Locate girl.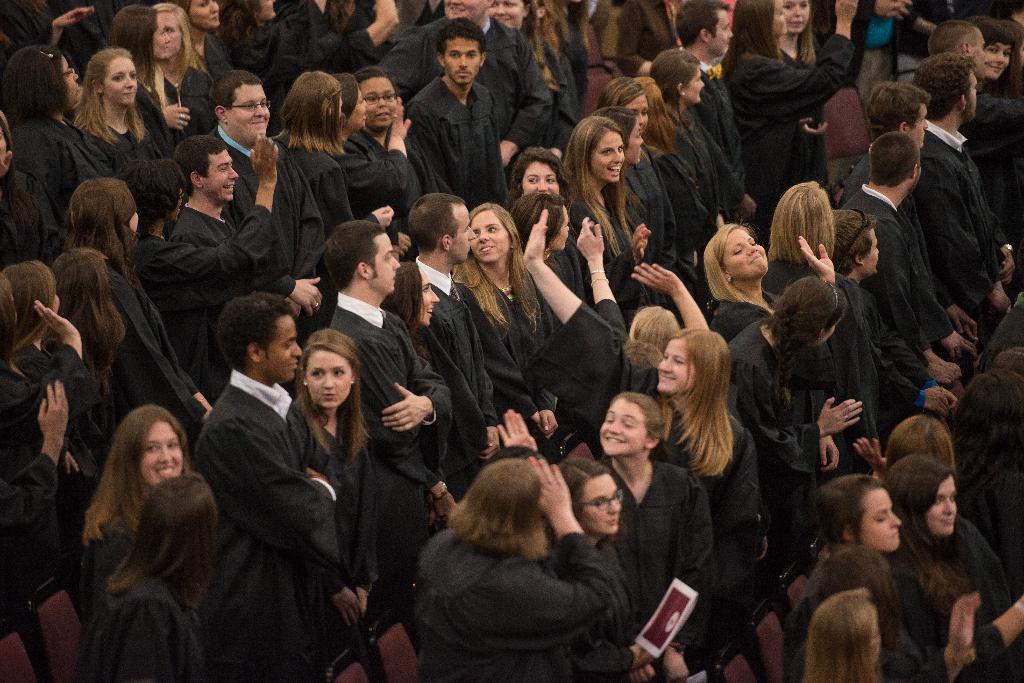
Bounding box: [left=0, top=46, right=112, bottom=212].
